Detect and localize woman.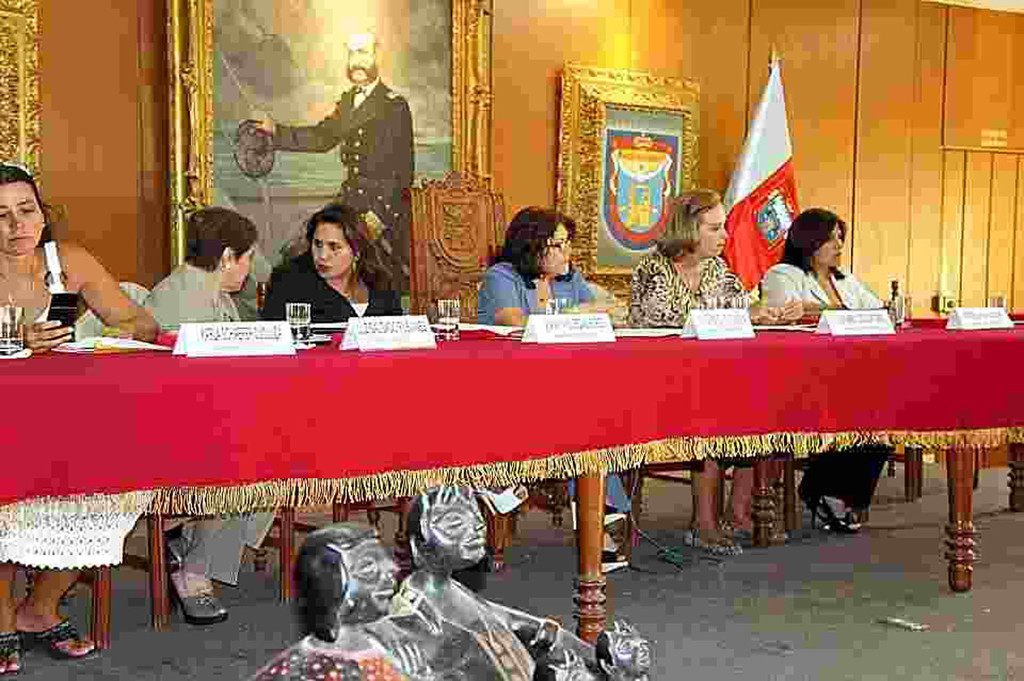
Localized at detection(636, 194, 757, 551).
